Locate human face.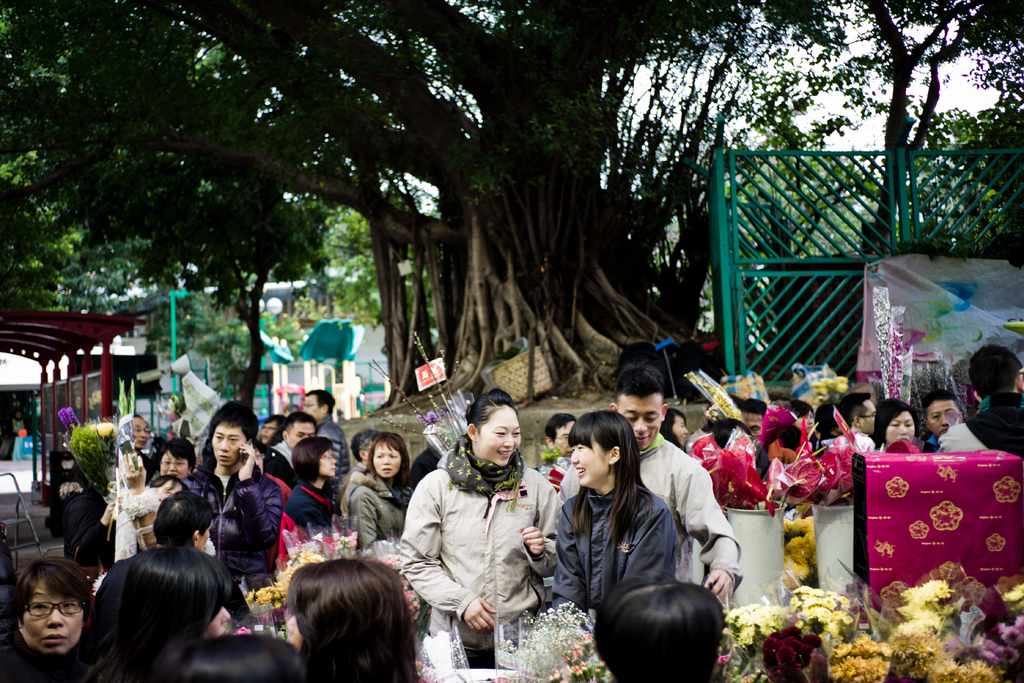
Bounding box: pyautogui.locateOnScreen(162, 454, 193, 477).
